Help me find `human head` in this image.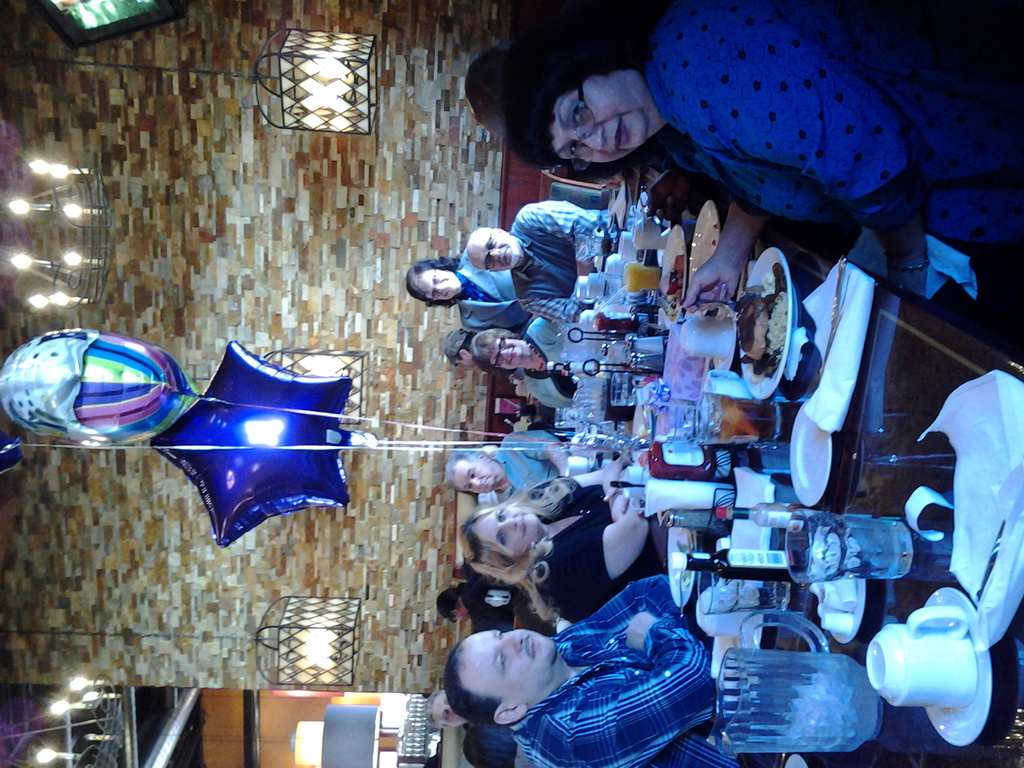
Found it: select_region(489, 29, 686, 175).
